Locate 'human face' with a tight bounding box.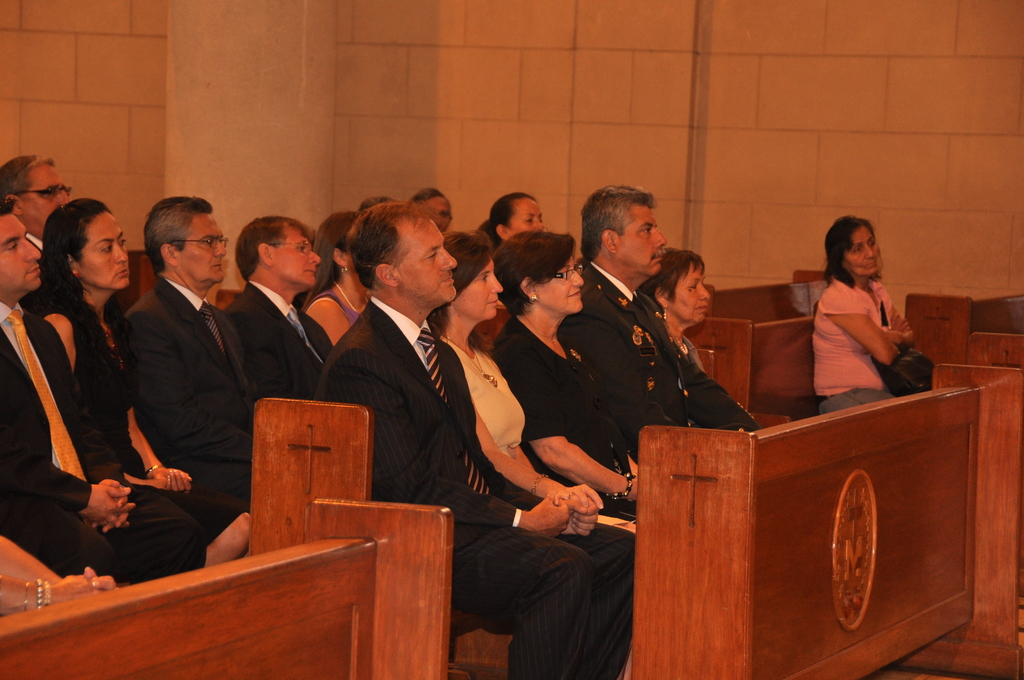
[85, 216, 131, 296].
